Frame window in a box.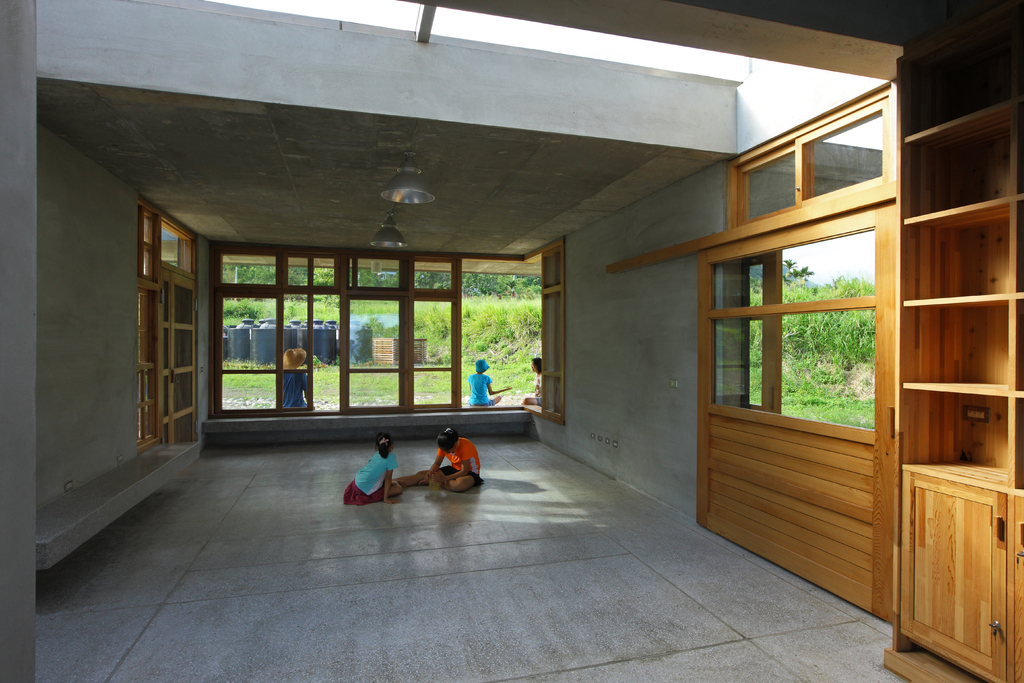
x1=168 y1=216 x2=565 y2=428.
